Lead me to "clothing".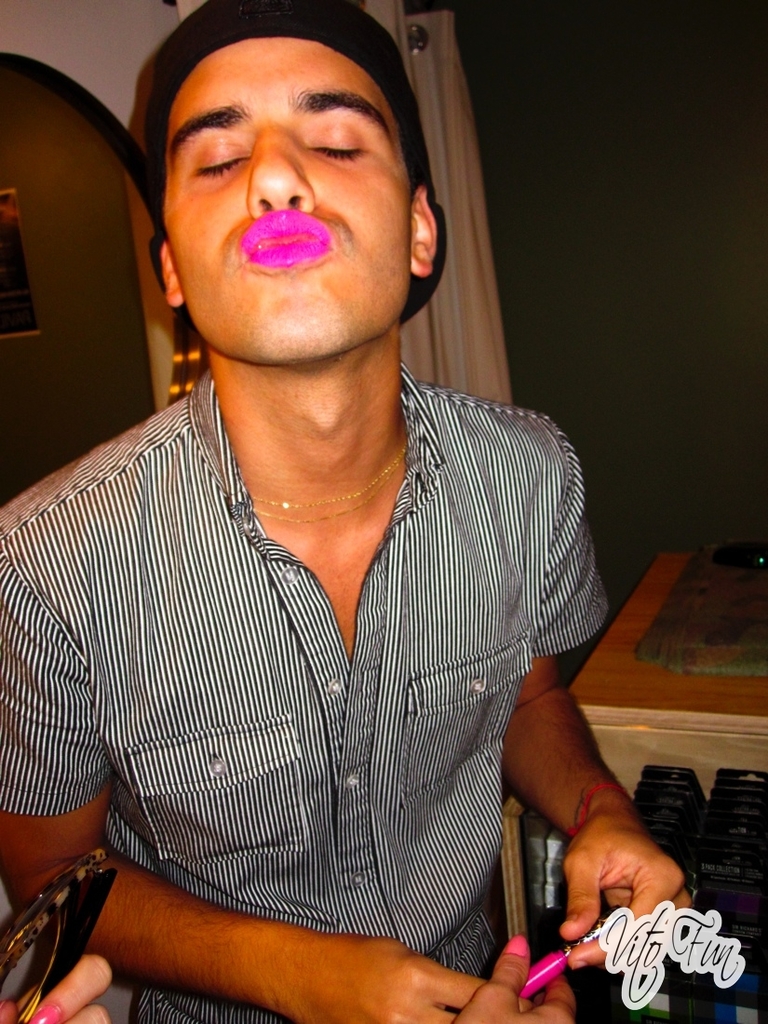
Lead to bbox(39, 299, 612, 999).
